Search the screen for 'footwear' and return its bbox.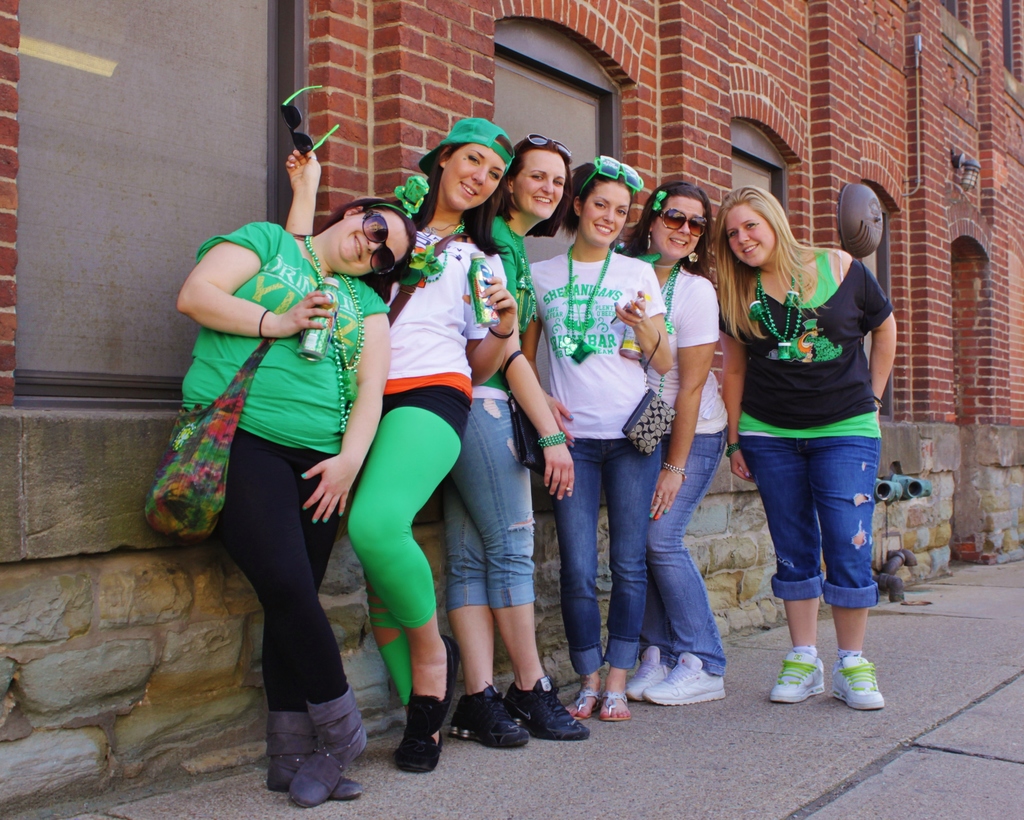
Found: 624, 643, 675, 698.
